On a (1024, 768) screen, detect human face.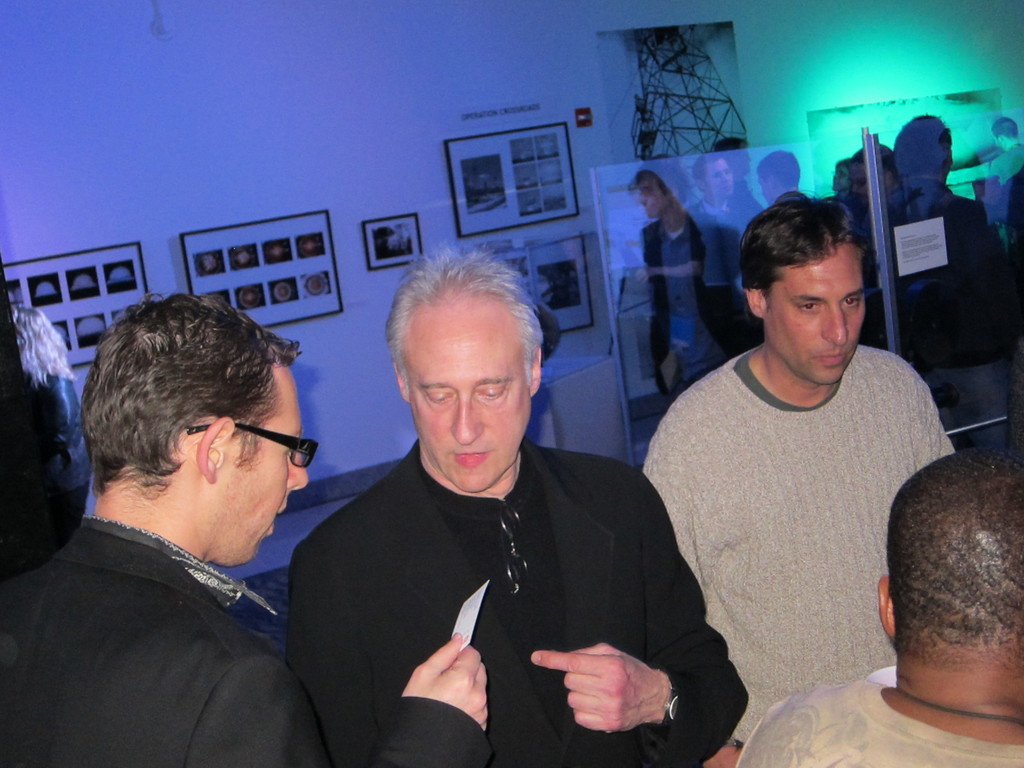
pyautogui.locateOnScreen(404, 303, 529, 491).
